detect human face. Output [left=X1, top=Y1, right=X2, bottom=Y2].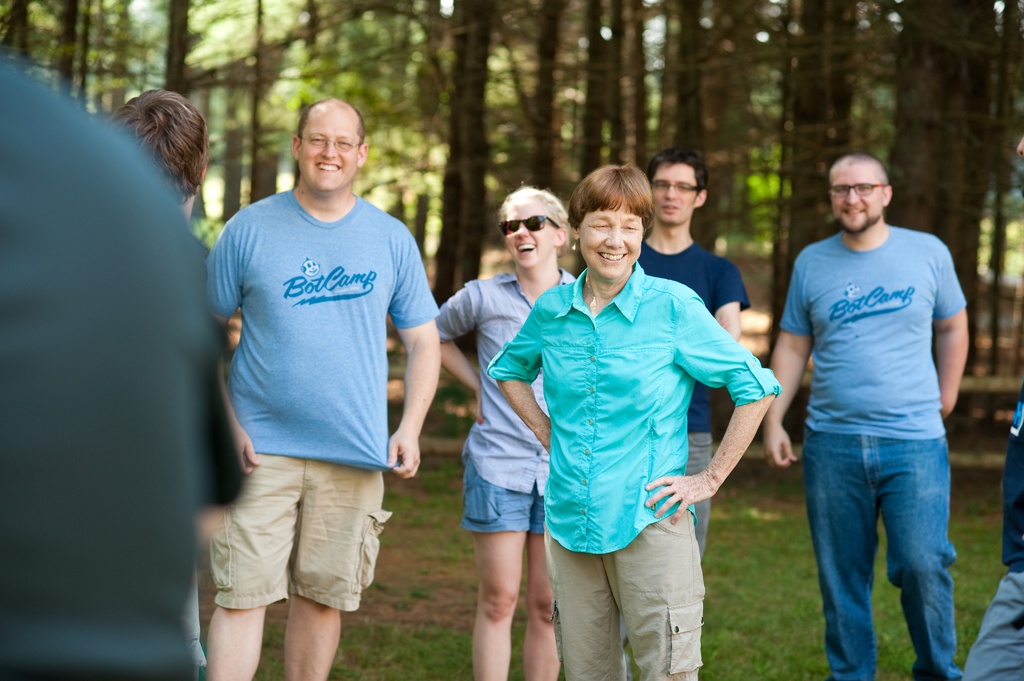
[left=299, top=104, right=362, bottom=191].
